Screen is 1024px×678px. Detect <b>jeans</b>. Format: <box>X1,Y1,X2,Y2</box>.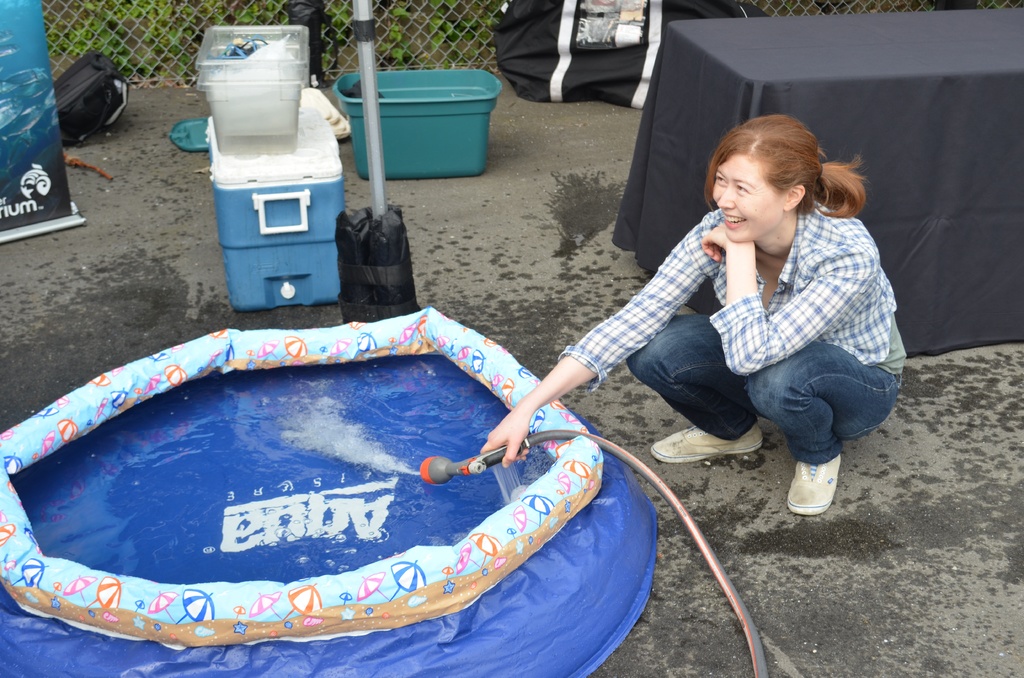
<box>611,310,903,497</box>.
